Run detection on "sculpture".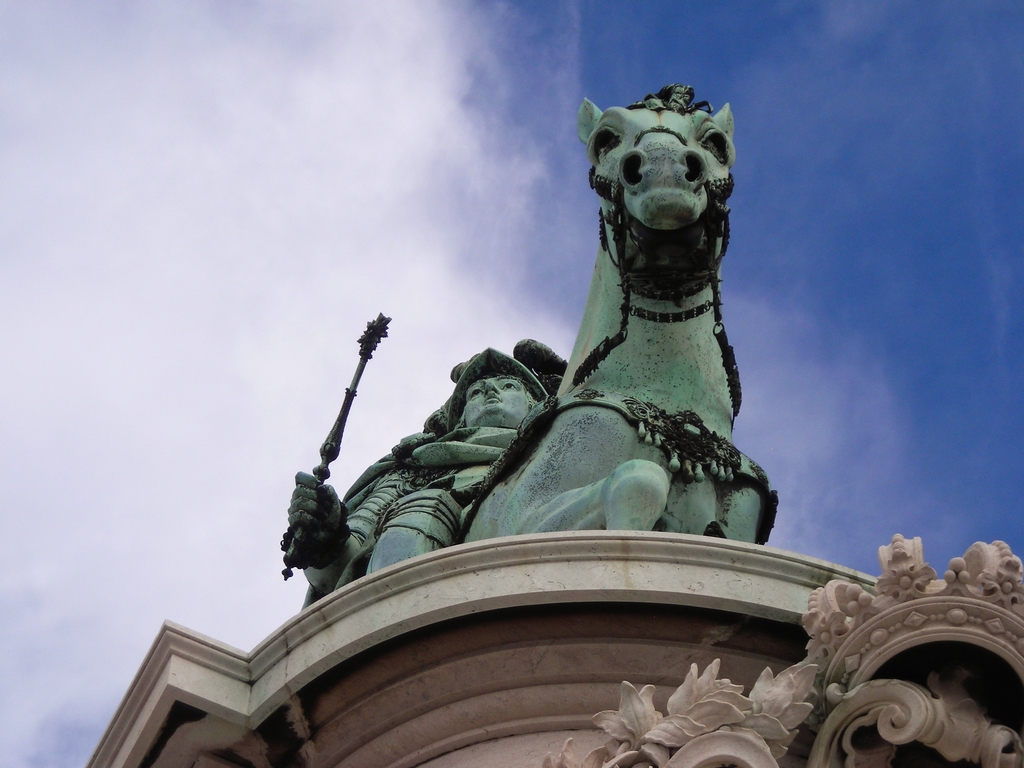
Result: <bbox>241, 71, 799, 695</bbox>.
